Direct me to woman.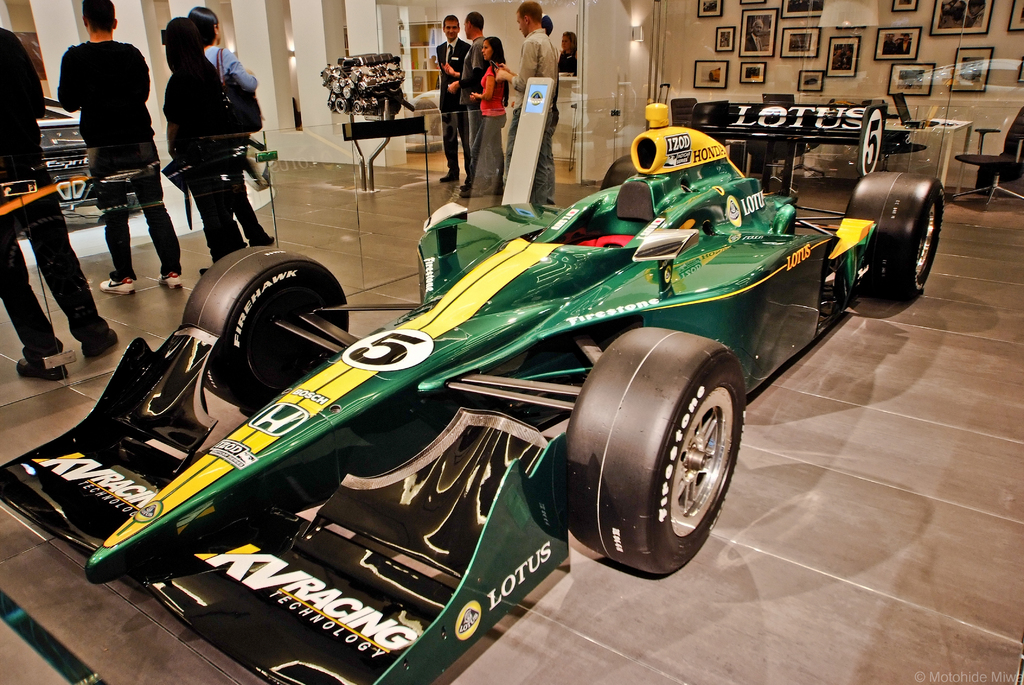
Direction: box(191, 6, 266, 248).
